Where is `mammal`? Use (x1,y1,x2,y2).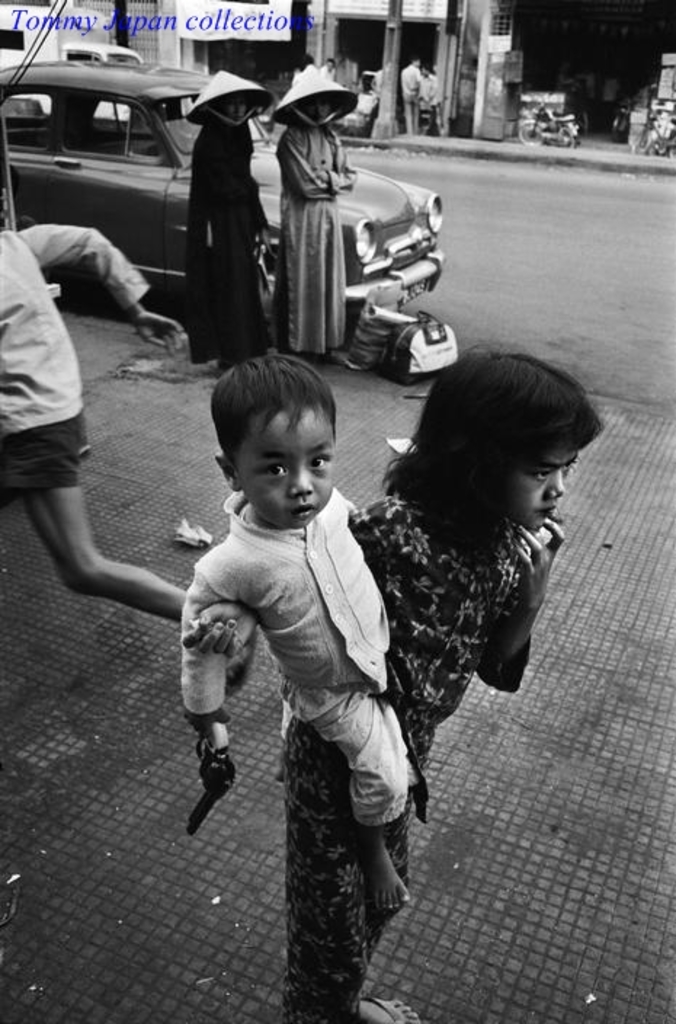
(419,61,440,140).
